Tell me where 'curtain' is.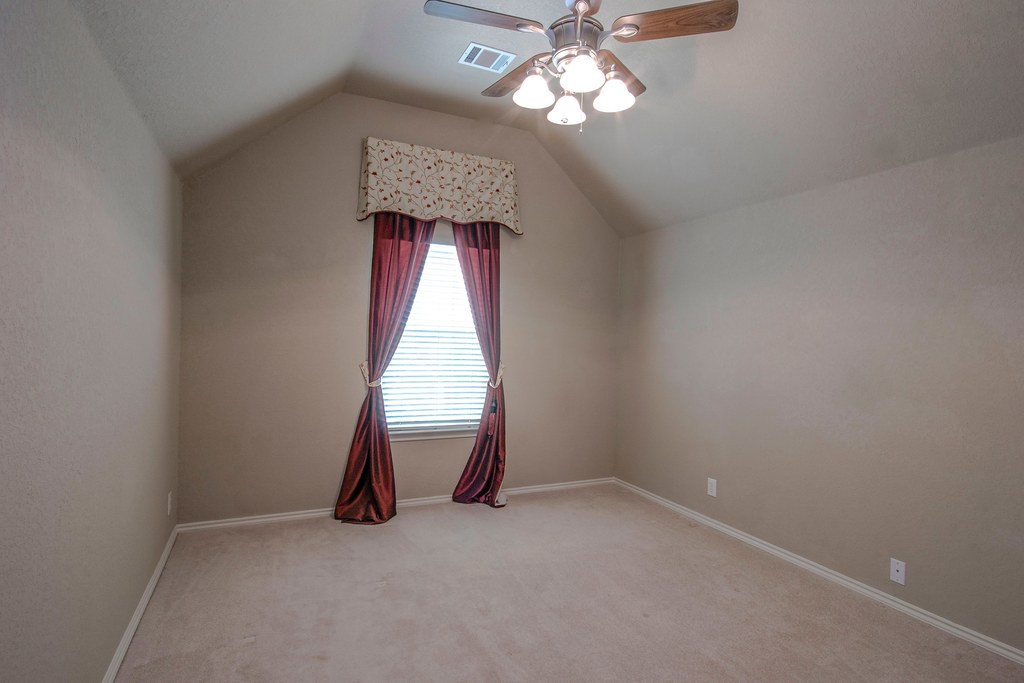
'curtain' is at box=[449, 221, 509, 509].
